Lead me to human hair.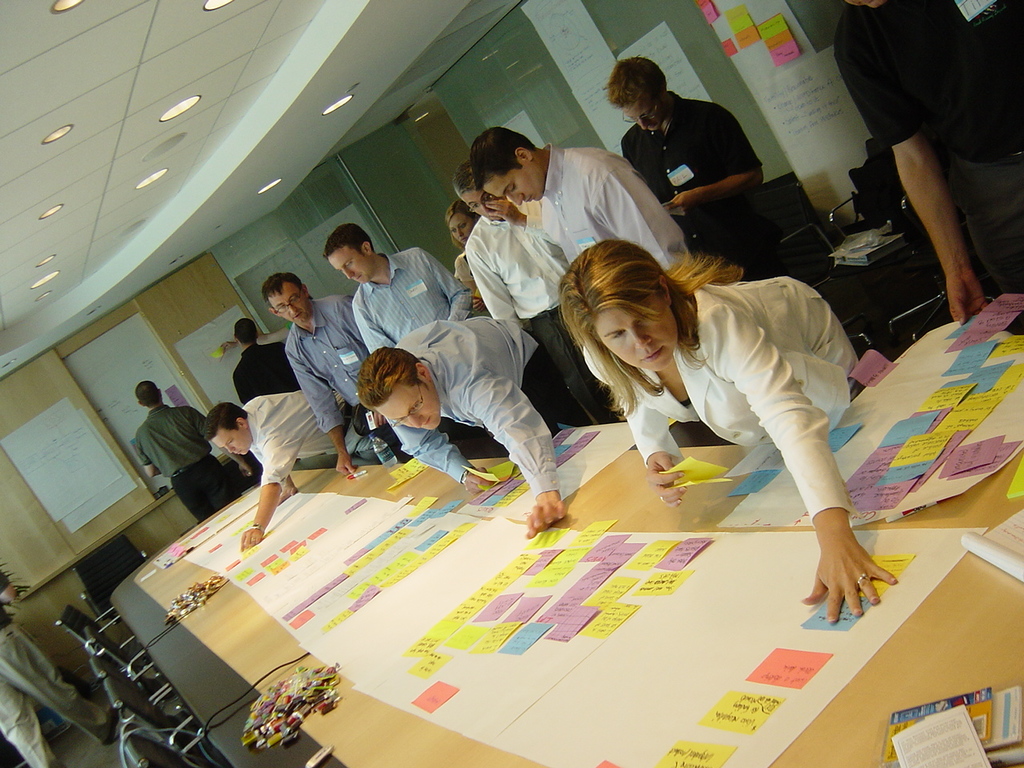
Lead to detection(445, 197, 474, 223).
